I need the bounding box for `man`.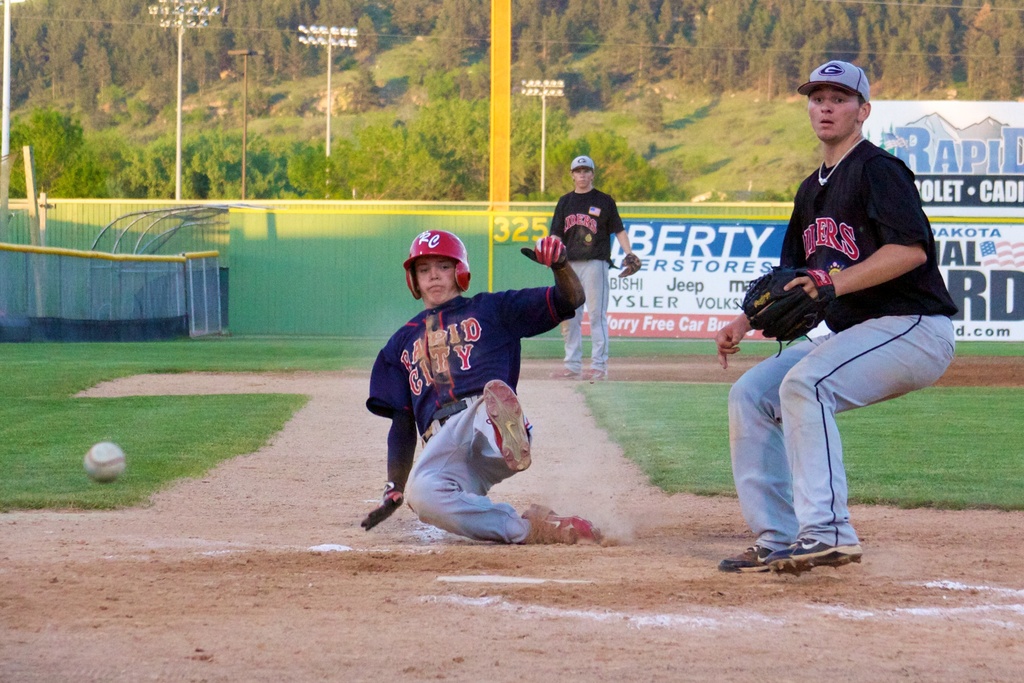
Here it is: box=[714, 68, 936, 575].
